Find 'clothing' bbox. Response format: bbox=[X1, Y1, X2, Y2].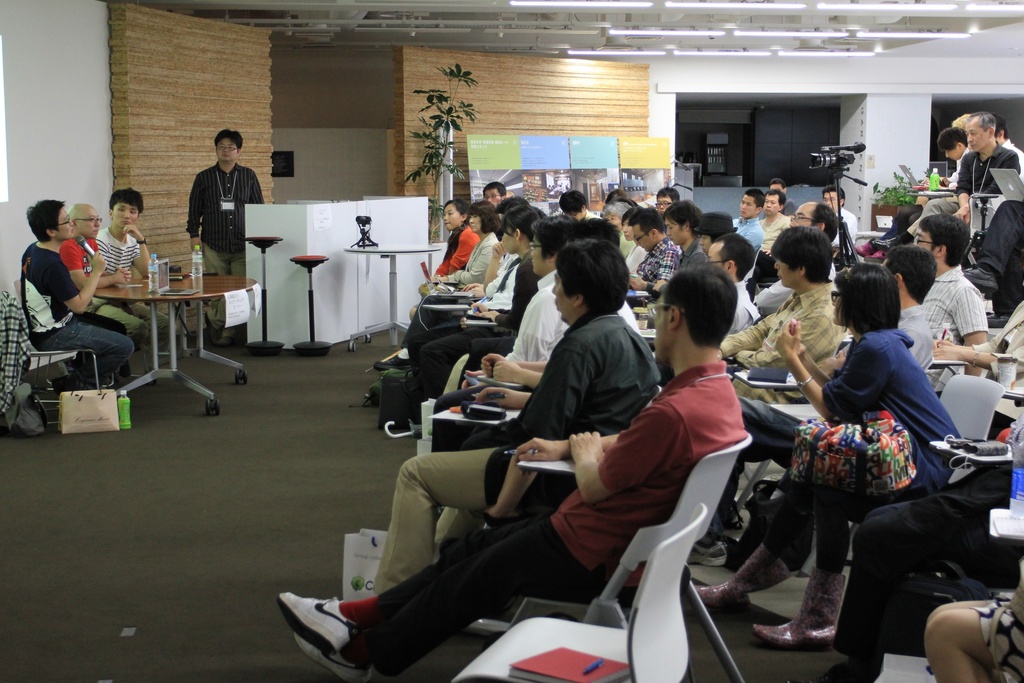
bbox=[963, 142, 1019, 199].
